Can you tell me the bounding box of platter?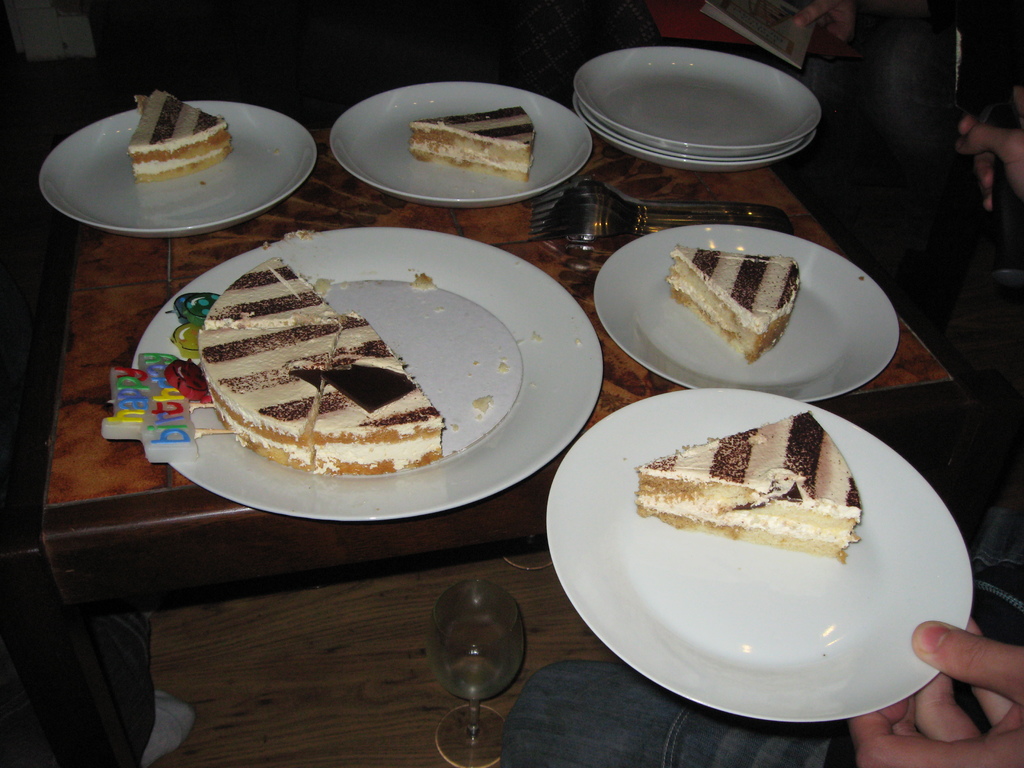
(left=125, top=228, right=601, bottom=516).
